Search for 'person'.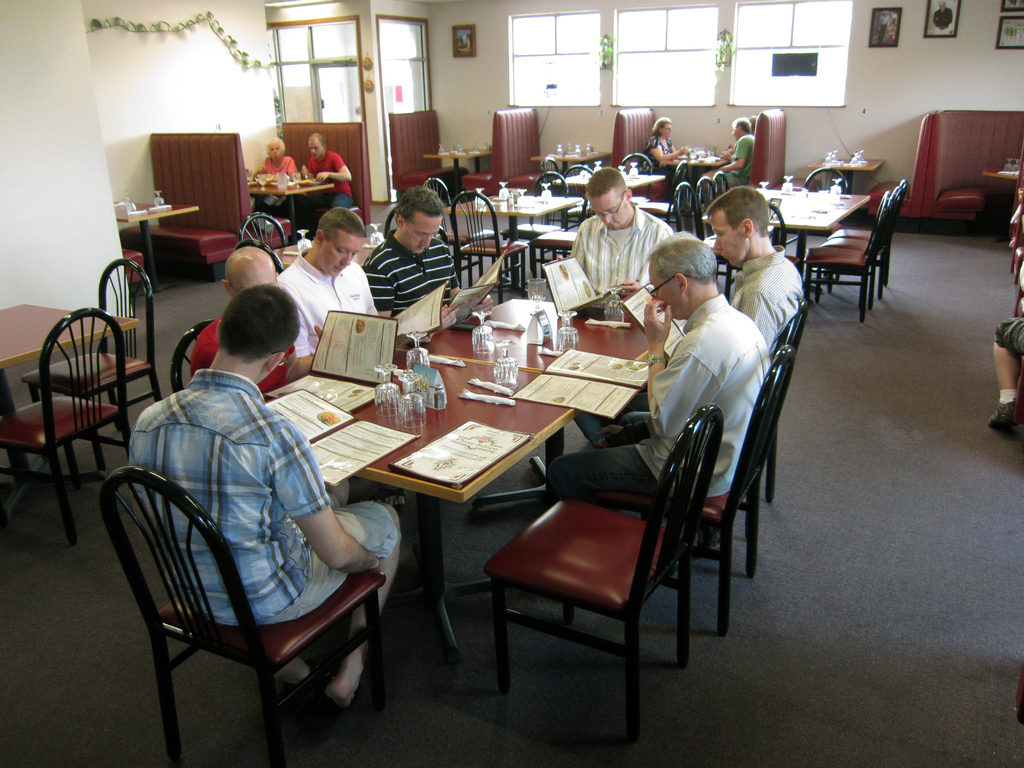
Found at select_region(298, 131, 361, 214).
